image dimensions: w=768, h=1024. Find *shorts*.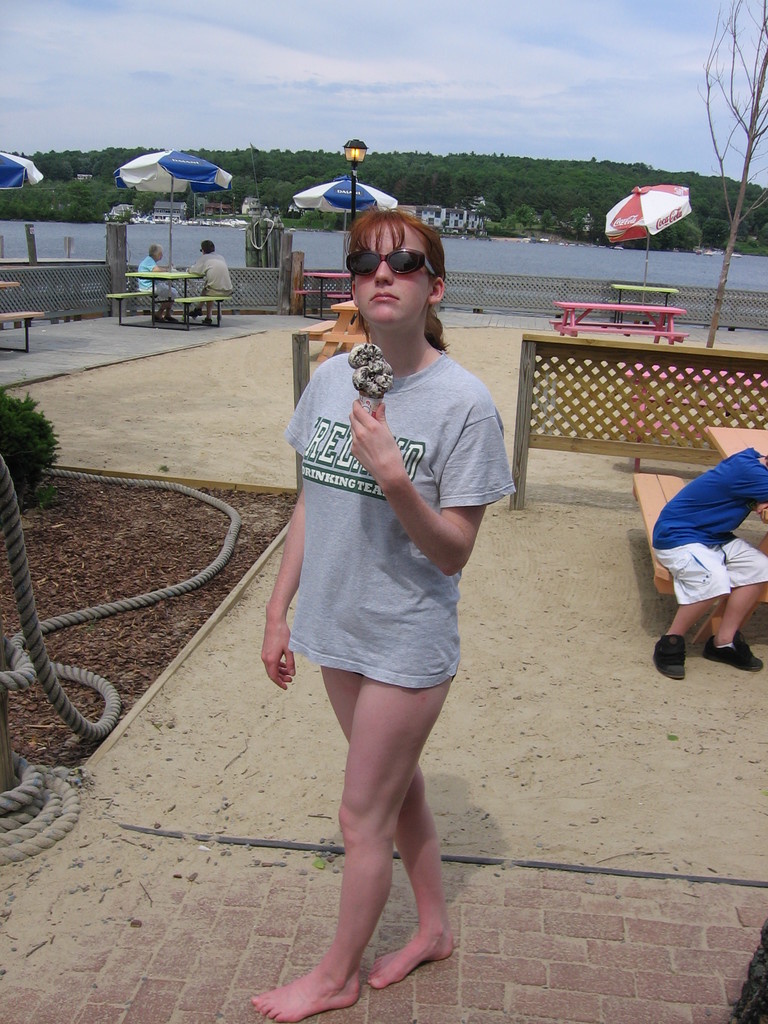
box=[205, 289, 229, 305].
